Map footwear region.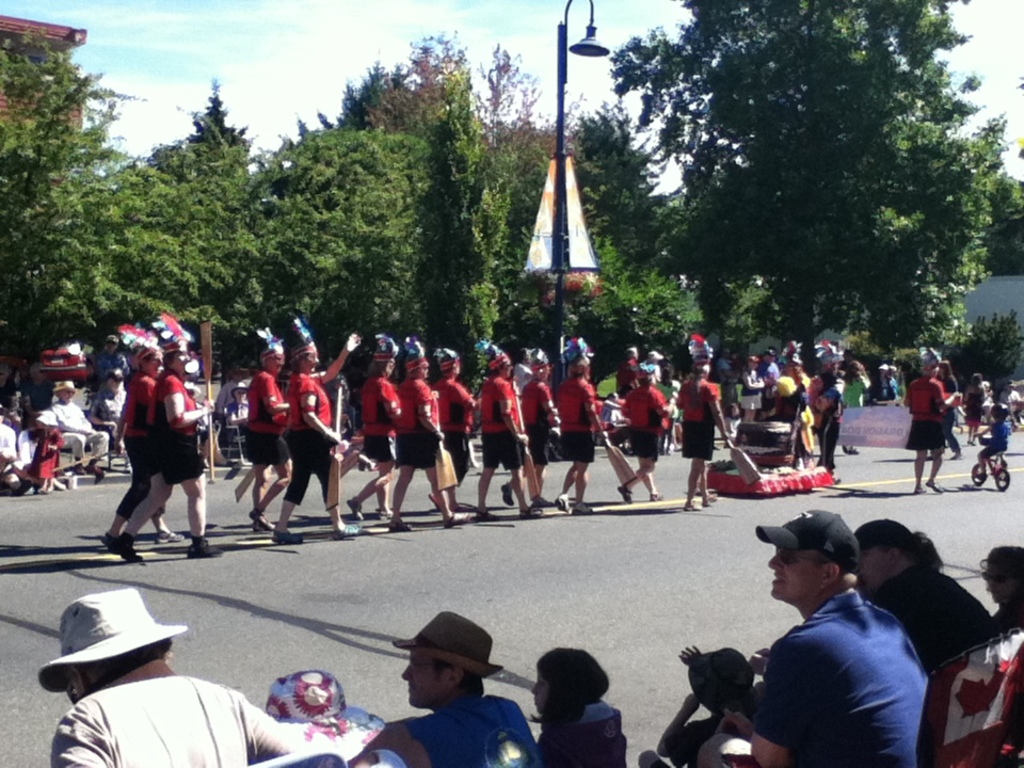
Mapped to box(336, 523, 363, 542).
